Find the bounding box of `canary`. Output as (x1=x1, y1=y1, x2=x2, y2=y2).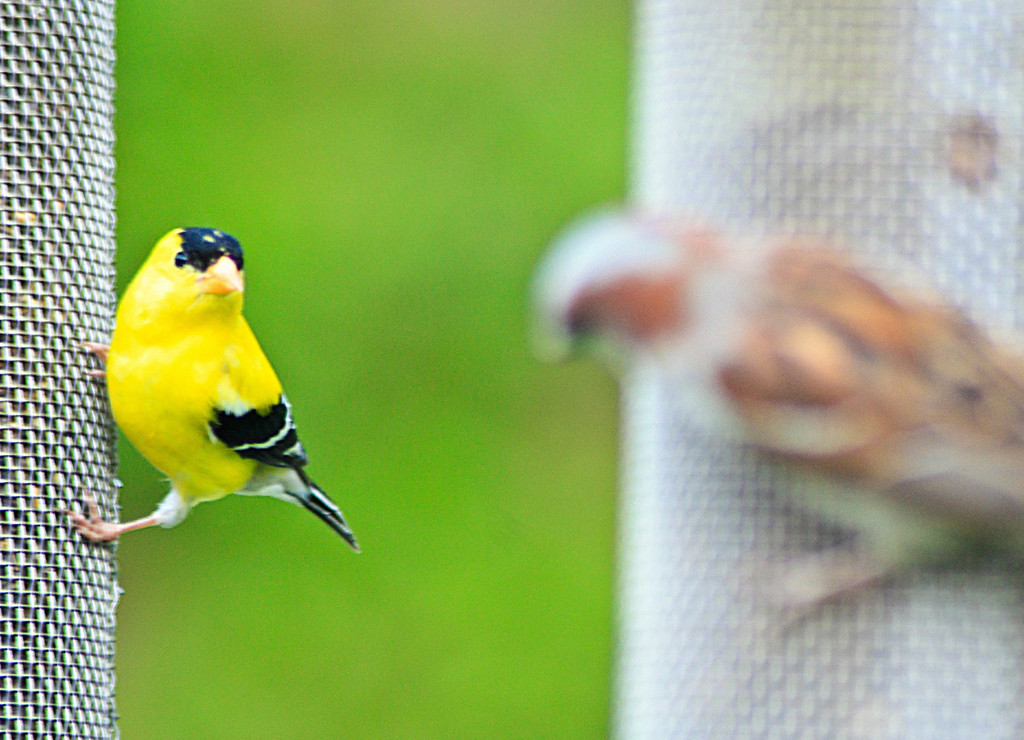
(x1=540, y1=194, x2=1023, y2=625).
